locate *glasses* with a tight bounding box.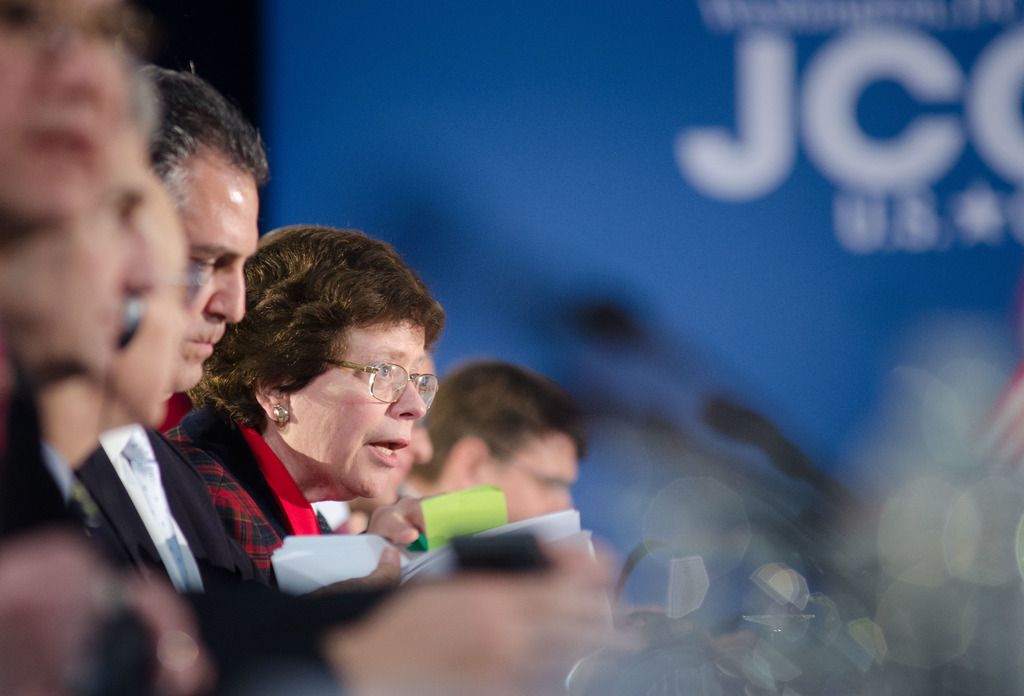
{"x1": 313, "y1": 356, "x2": 453, "y2": 410}.
